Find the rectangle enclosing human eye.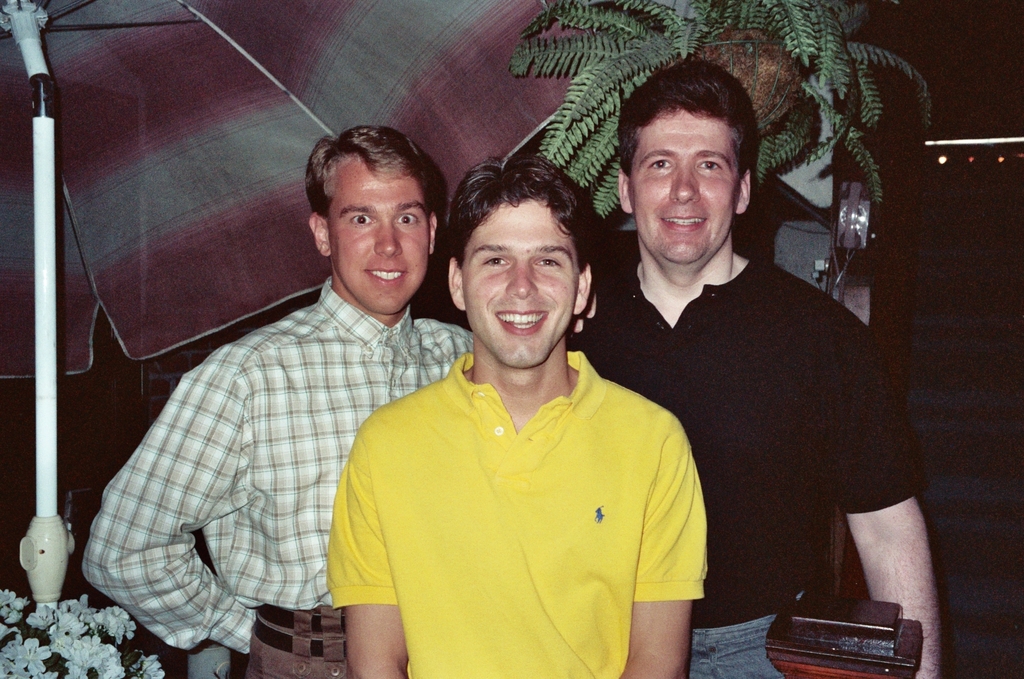
left=393, top=210, right=422, bottom=229.
